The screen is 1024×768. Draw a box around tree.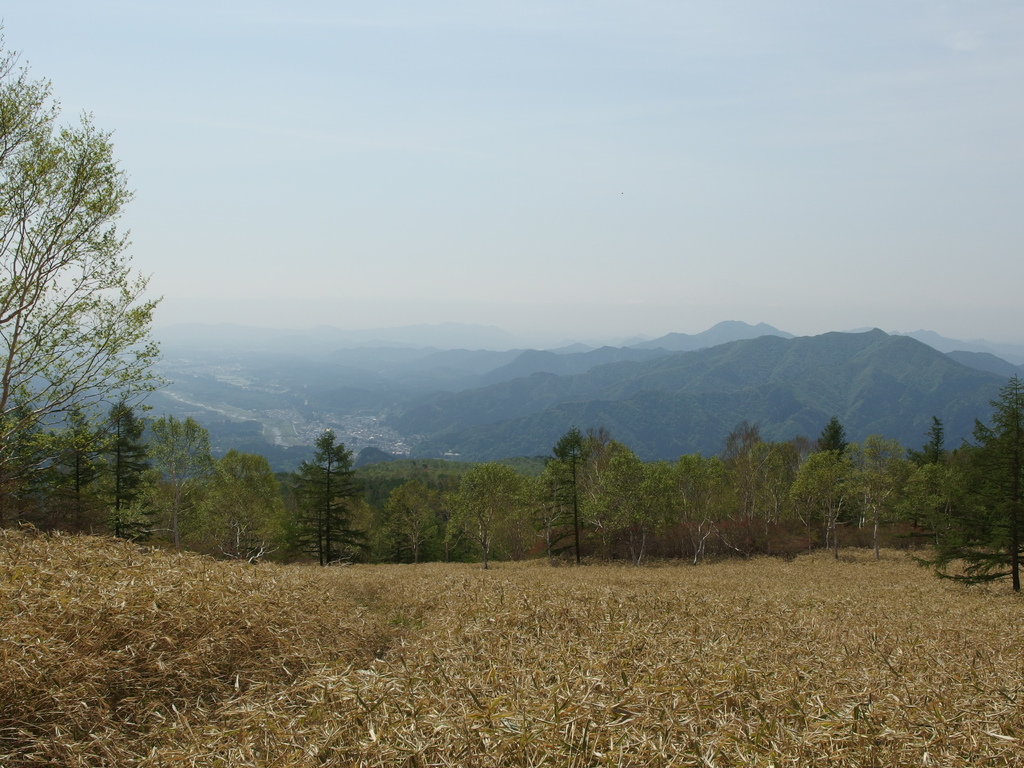
bbox(906, 372, 1023, 600).
